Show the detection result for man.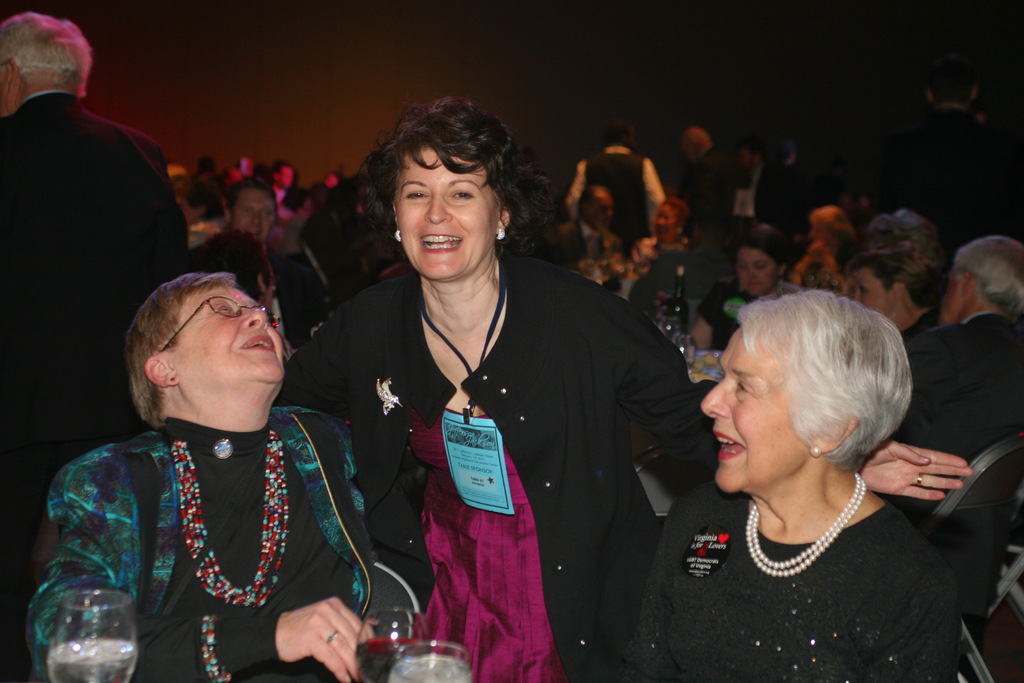
[676,131,739,240].
